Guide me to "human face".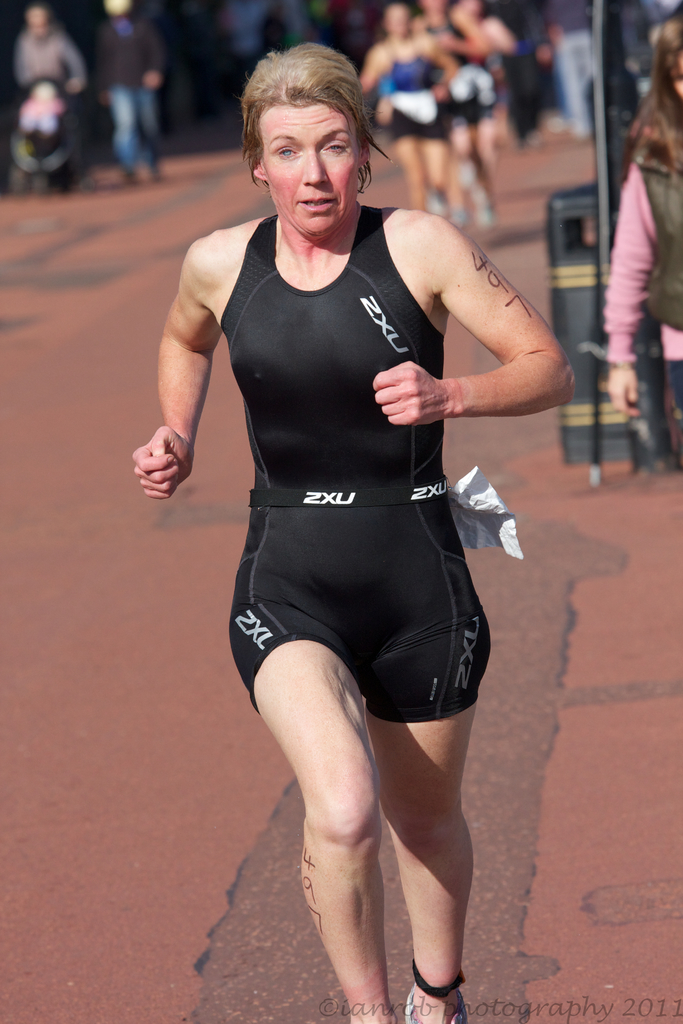
Guidance: [258,99,360,237].
